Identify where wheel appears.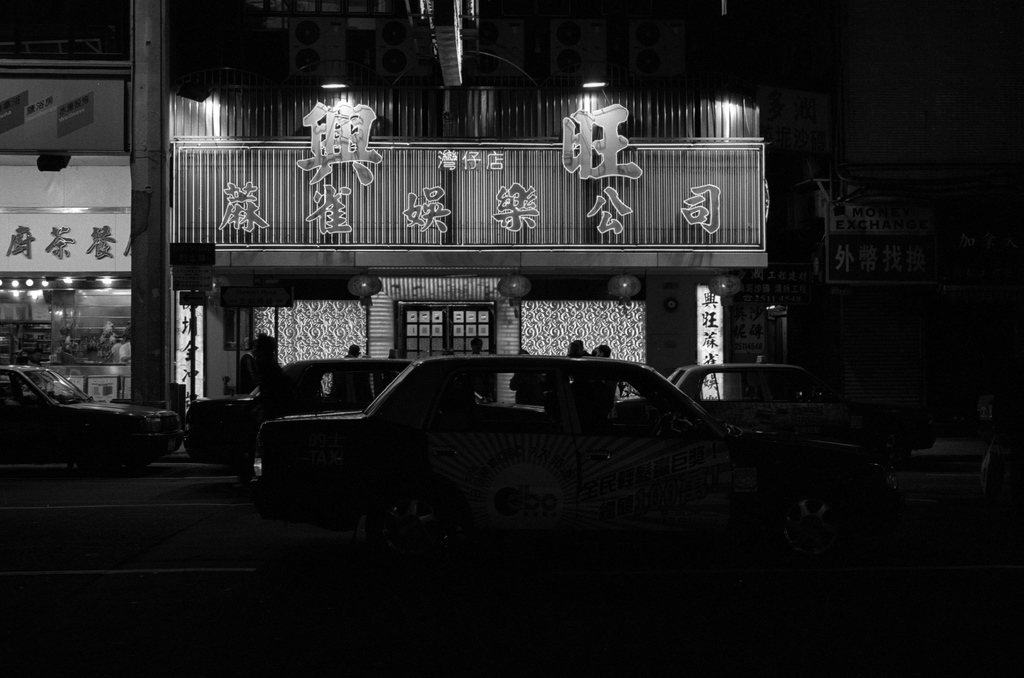
Appears at select_region(66, 440, 122, 474).
